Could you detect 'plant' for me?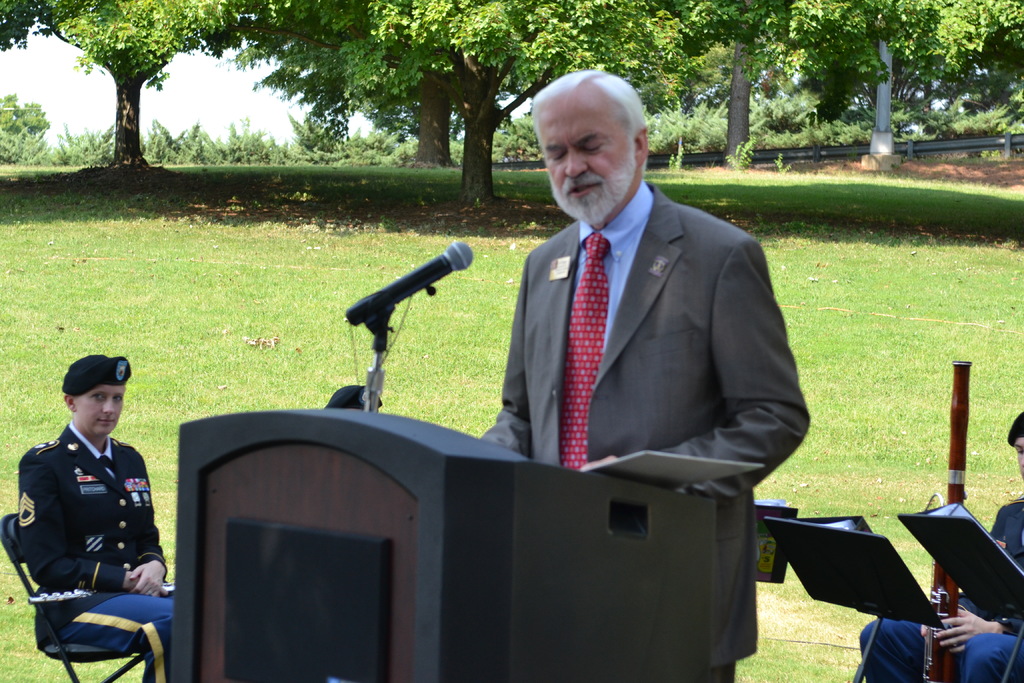
Detection result: 493/115/543/165.
